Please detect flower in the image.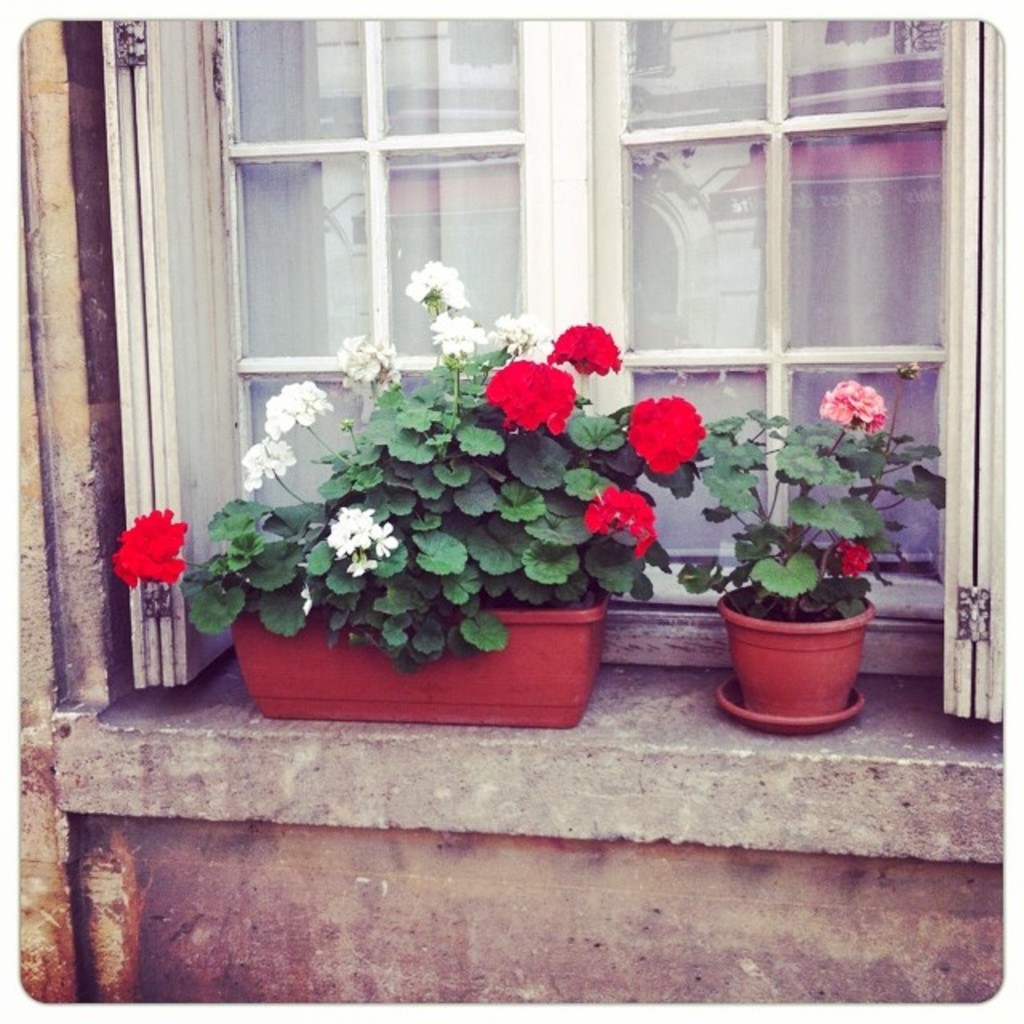
262 379 338 434.
